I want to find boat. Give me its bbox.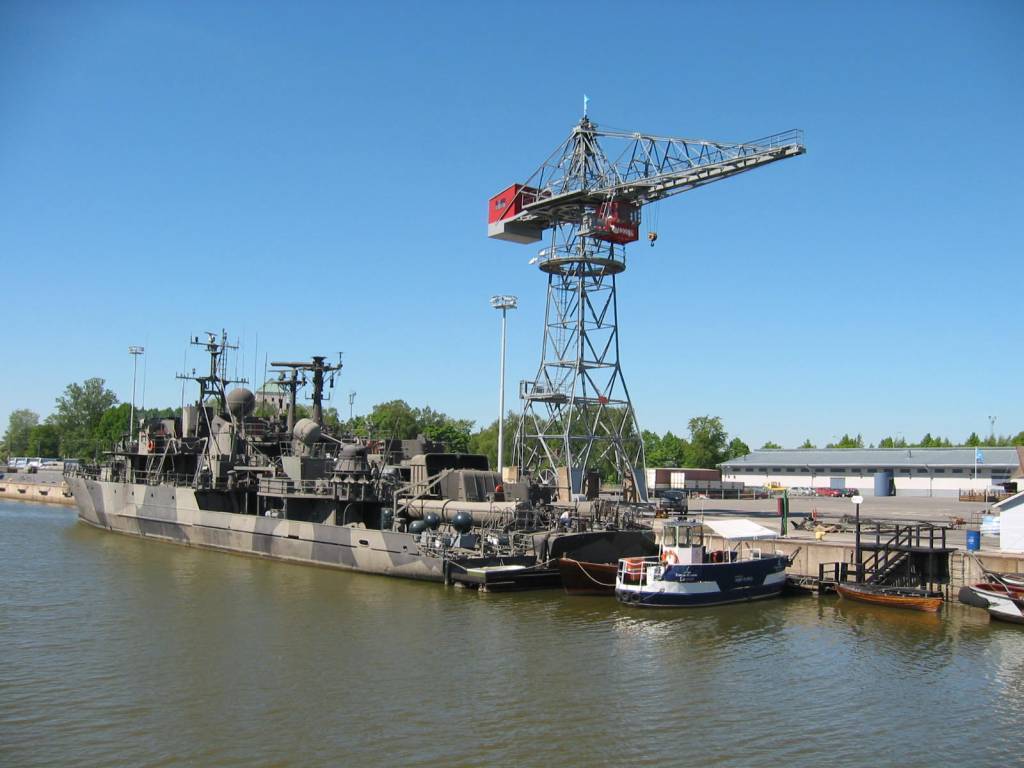
pyautogui.locateOnScreen(611, 513, 794, 610).
